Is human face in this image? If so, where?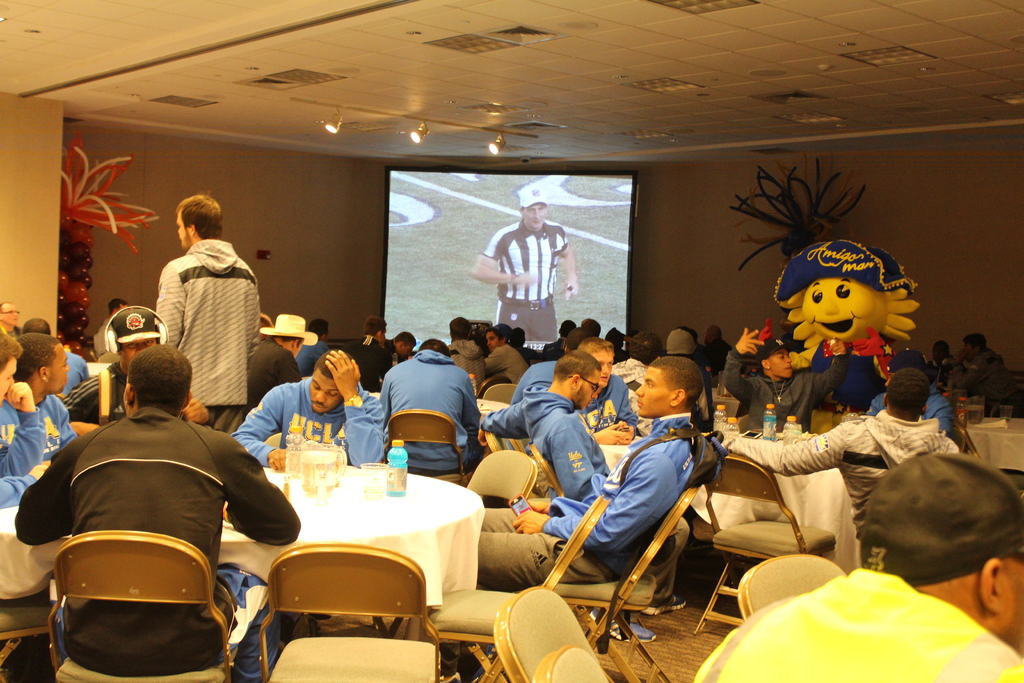
Yes, at bbox(1, 297, 20, 327).
